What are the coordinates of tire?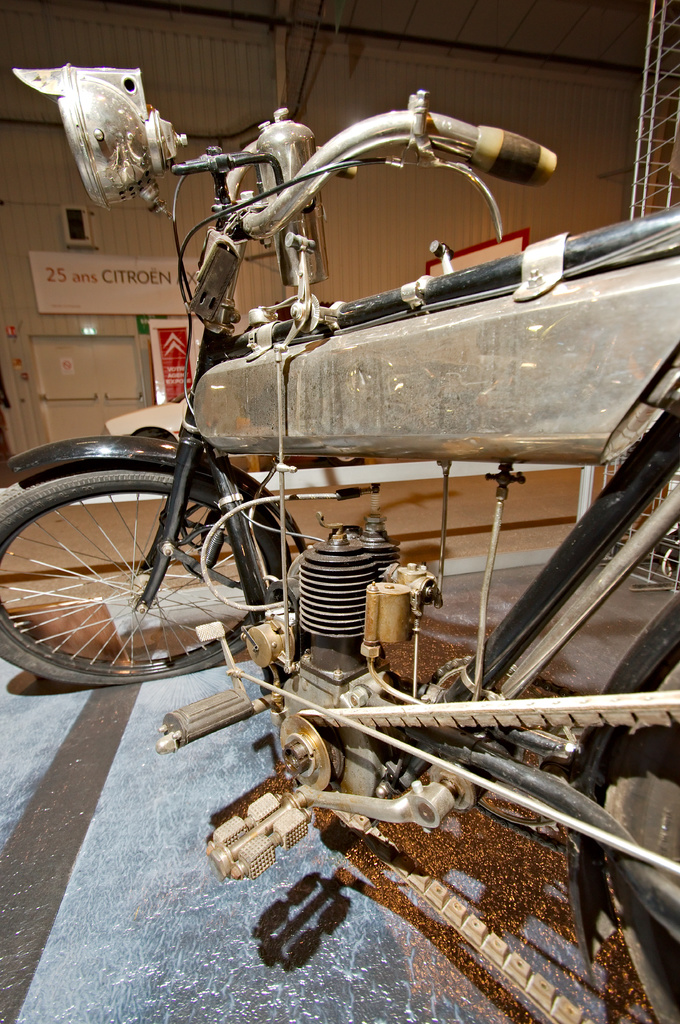
detection(0, 468, 255, 690).
